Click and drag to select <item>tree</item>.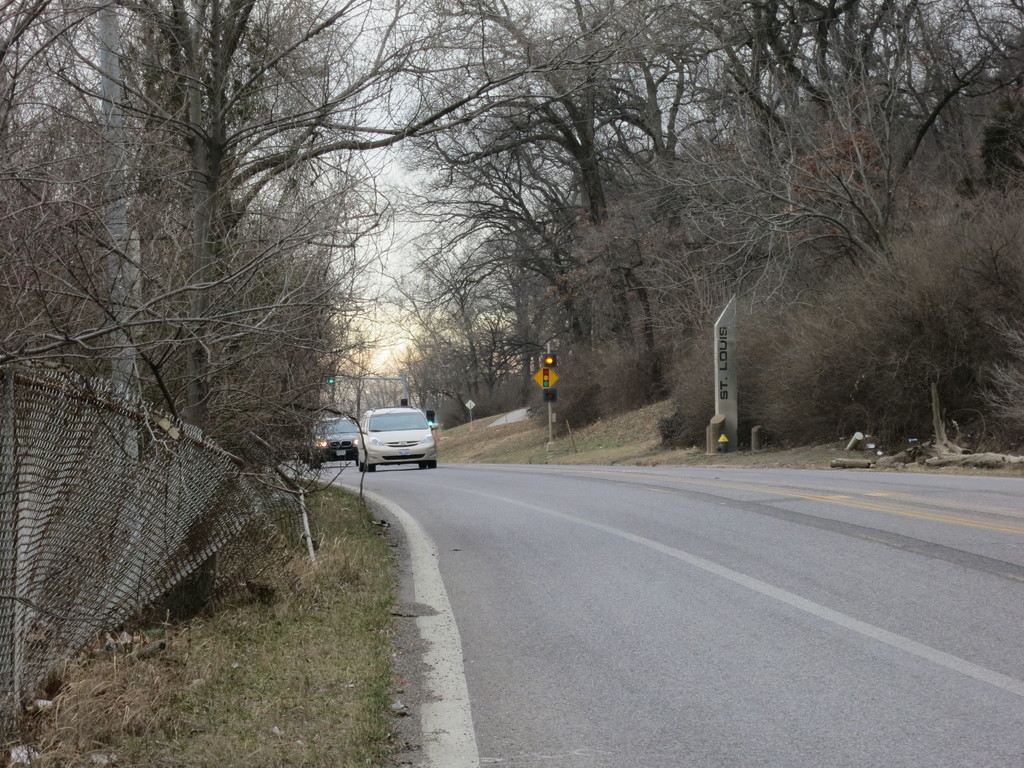
Selection: bbox=(628, 0, 1020, 284).
